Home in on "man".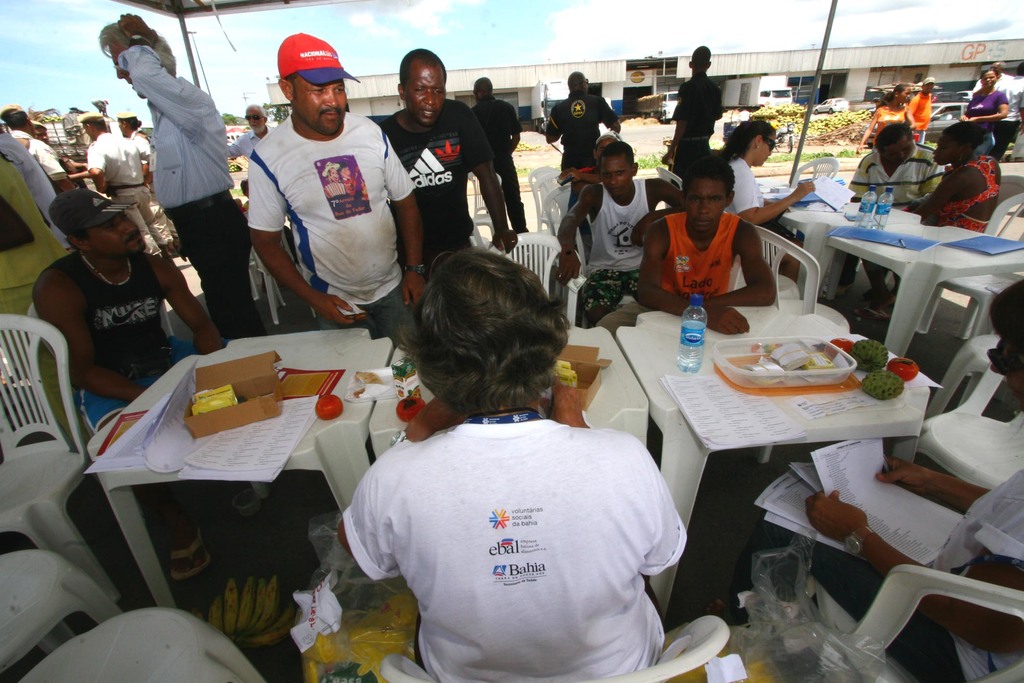
Homed in at [633, 158, 778, 334].
